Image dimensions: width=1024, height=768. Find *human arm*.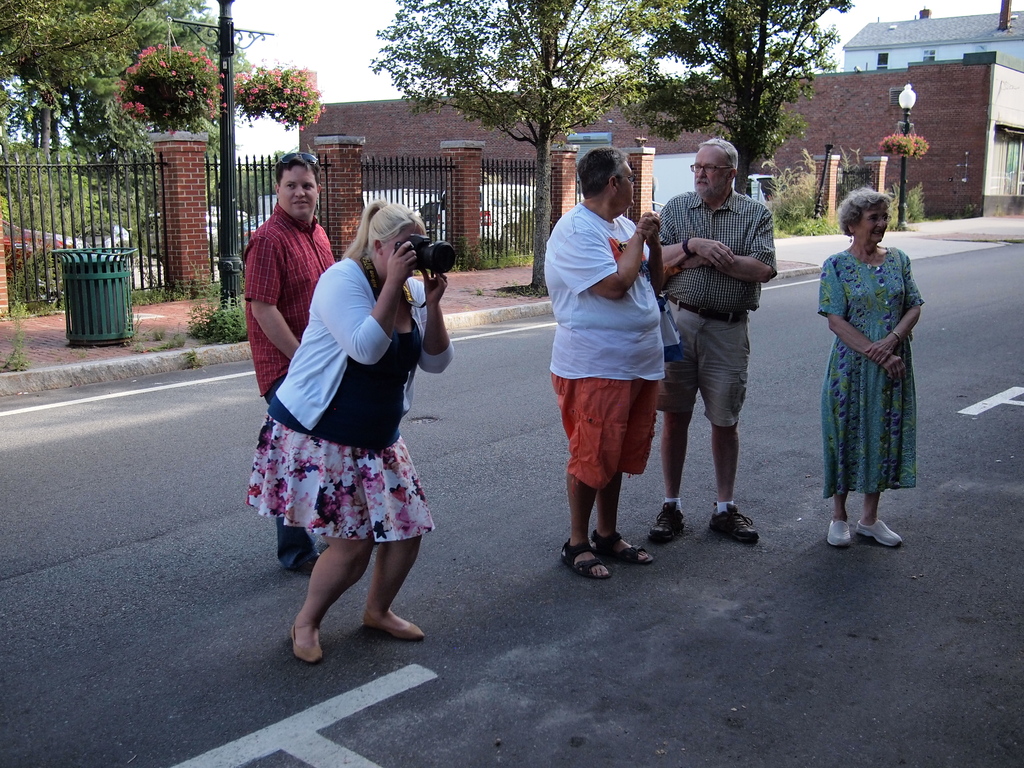
330:239:413:367.
